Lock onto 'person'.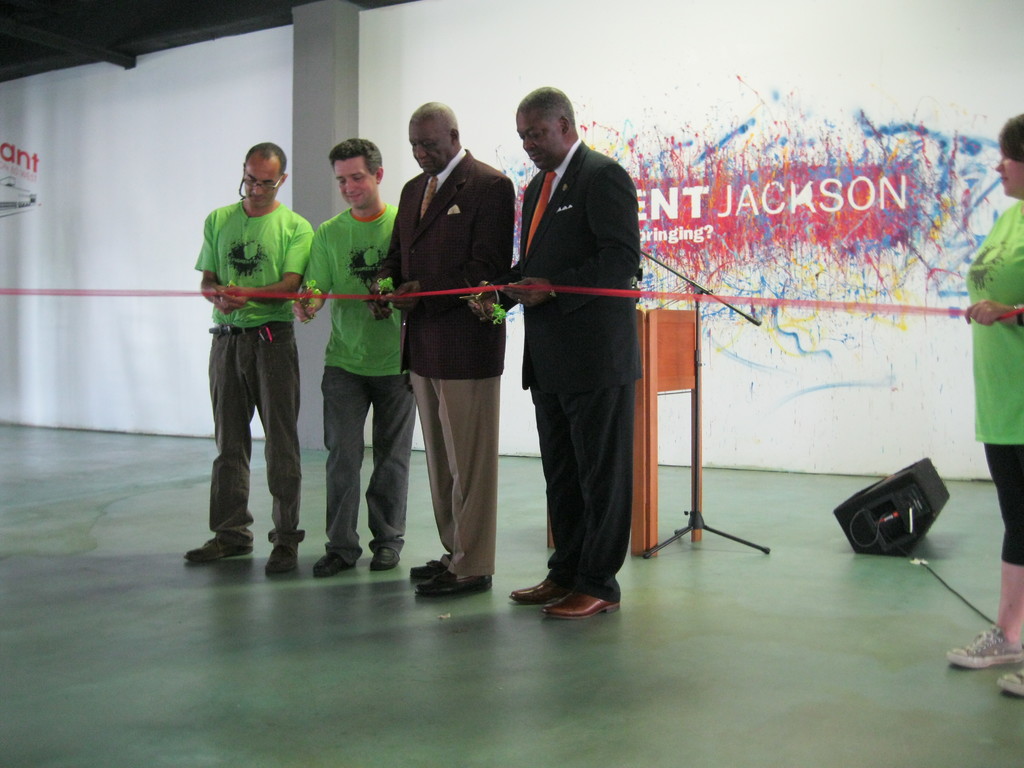
Locked: <bbox>292, 135, 412, 573</bbox>.
